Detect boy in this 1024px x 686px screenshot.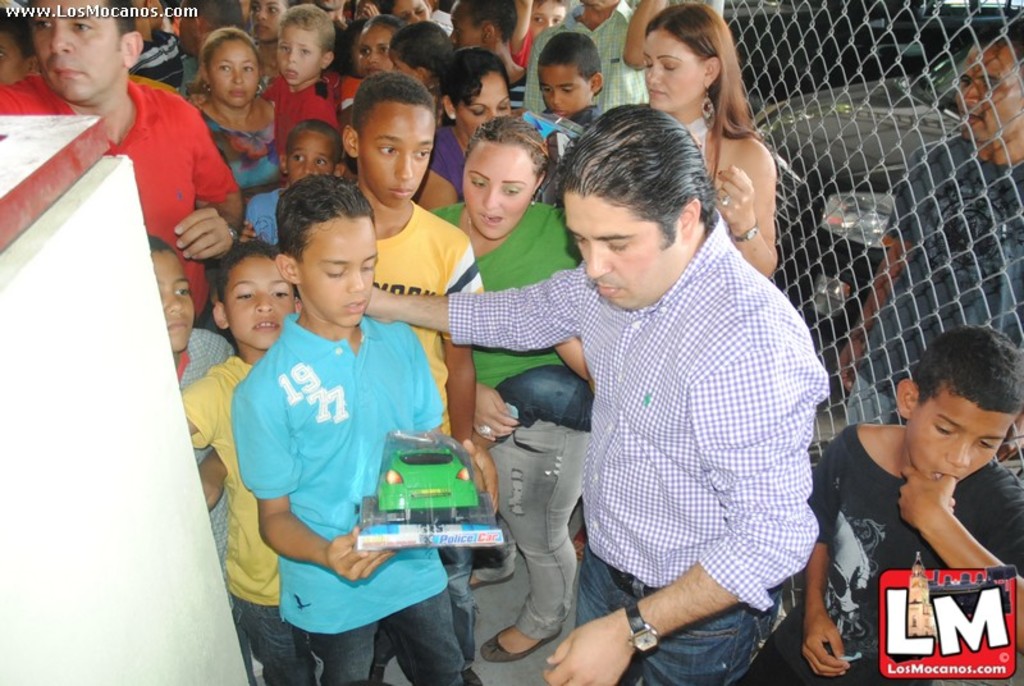
Detection: box(180, 230, 305, 685).
